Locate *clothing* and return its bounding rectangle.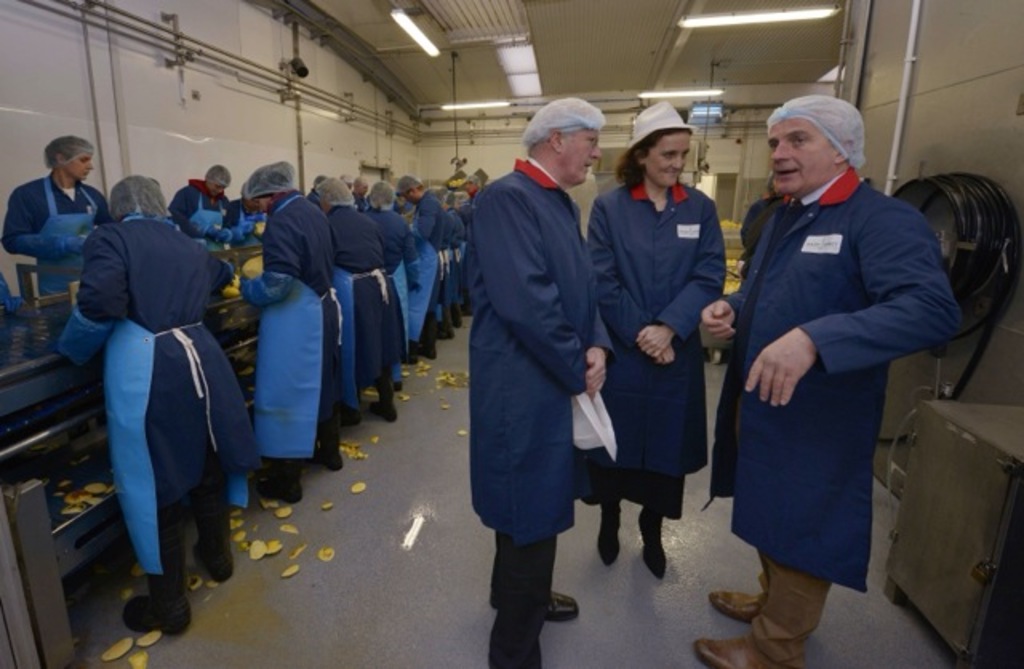
587:184:723:519.
